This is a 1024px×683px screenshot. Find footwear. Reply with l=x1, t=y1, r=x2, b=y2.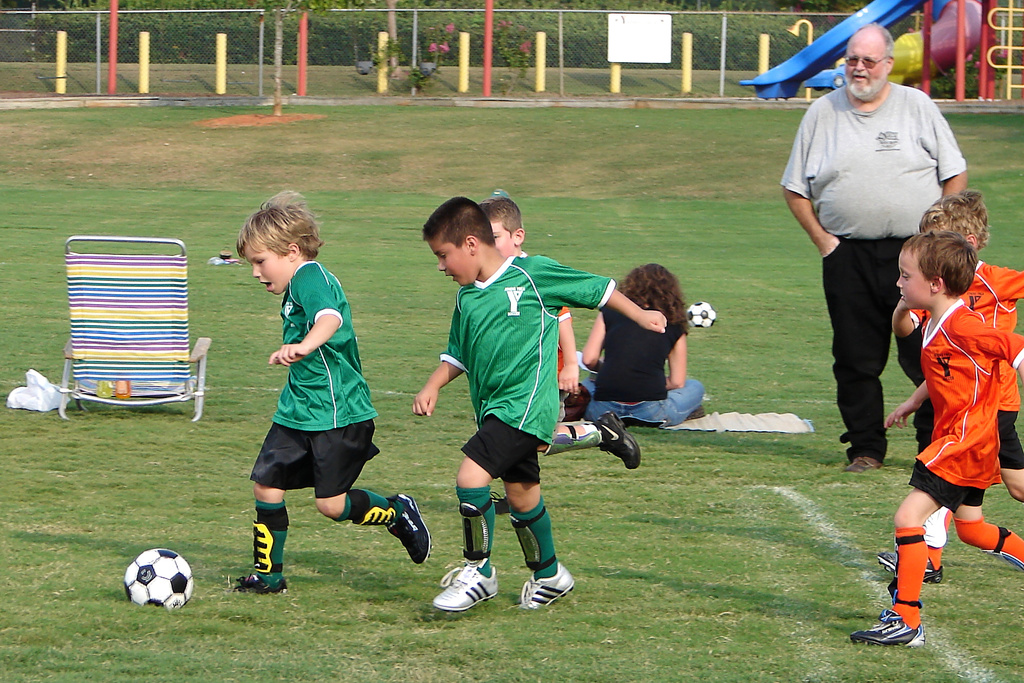
l=682, t=405, r=707, b=421.
